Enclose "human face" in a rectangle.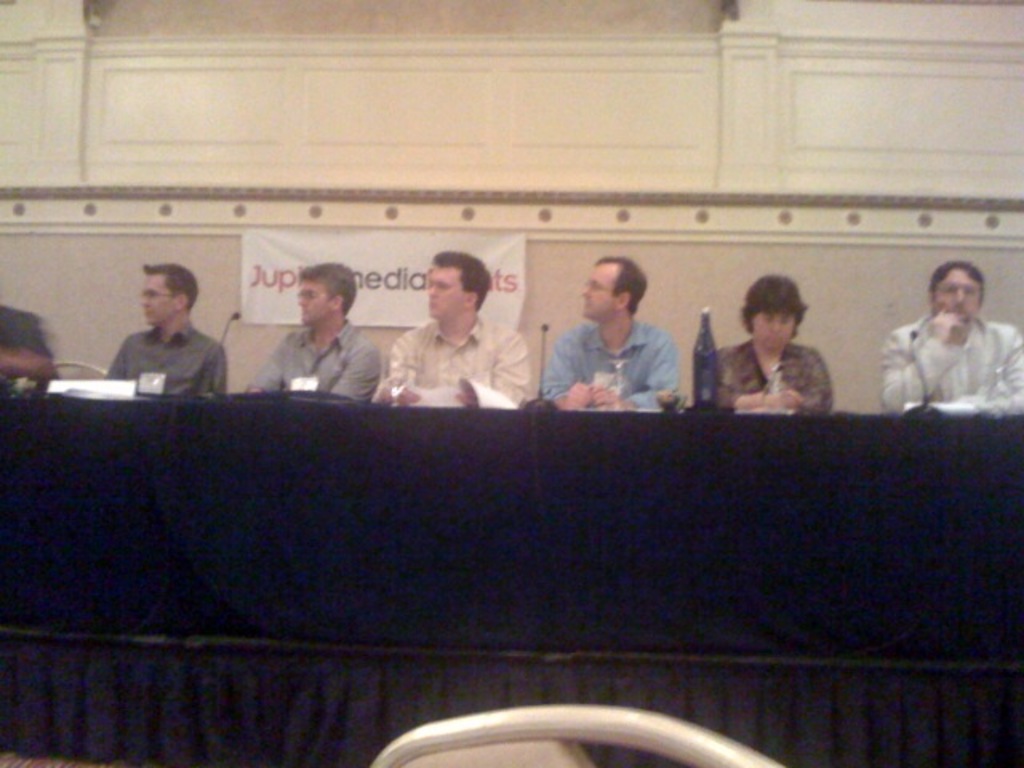
pyautogui.locateOnScreen(752, 307, 792, 352).
